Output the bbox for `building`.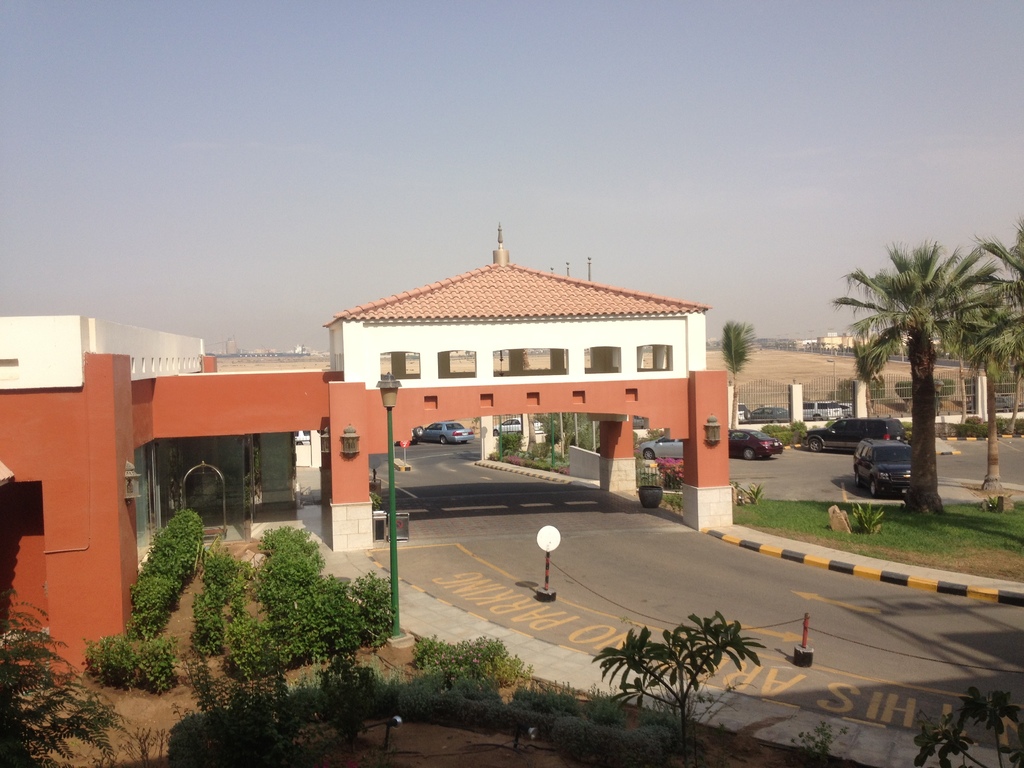
(left=0, top=216, right=727, bottom=685).
